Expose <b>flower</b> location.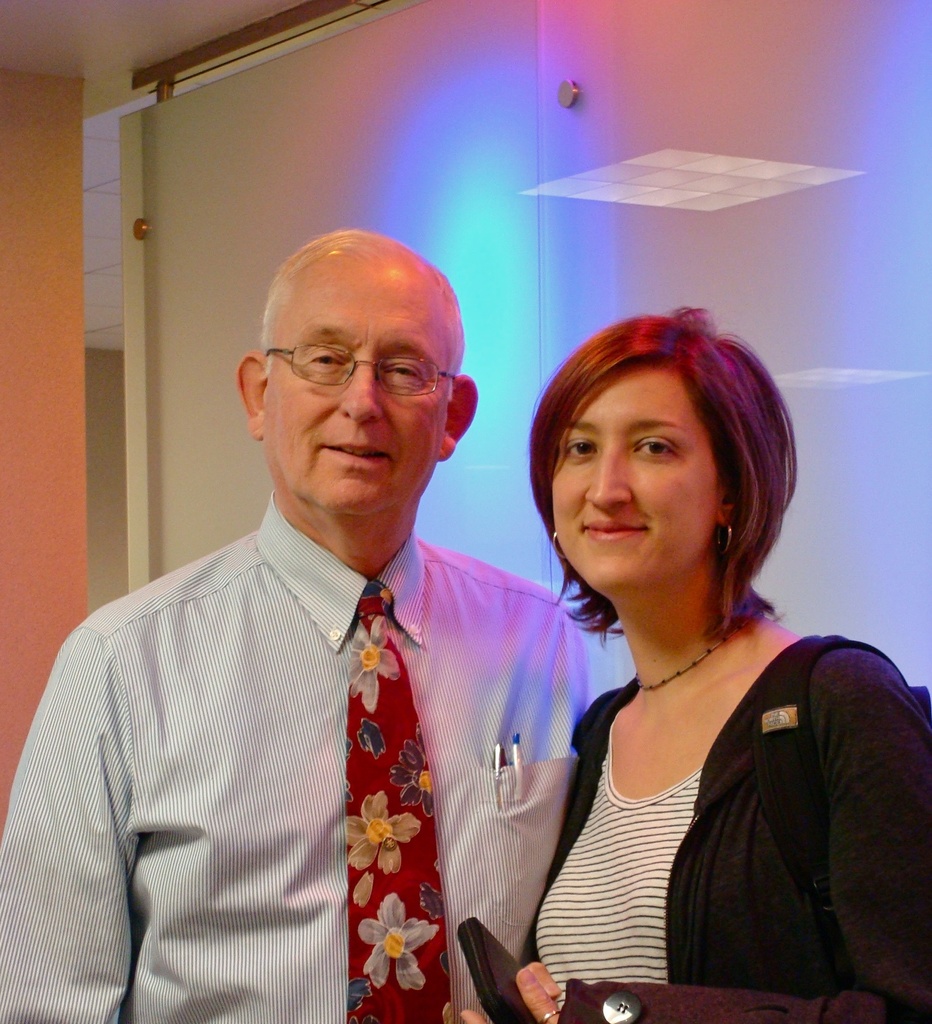
Exposed at 357,893,446,998.
